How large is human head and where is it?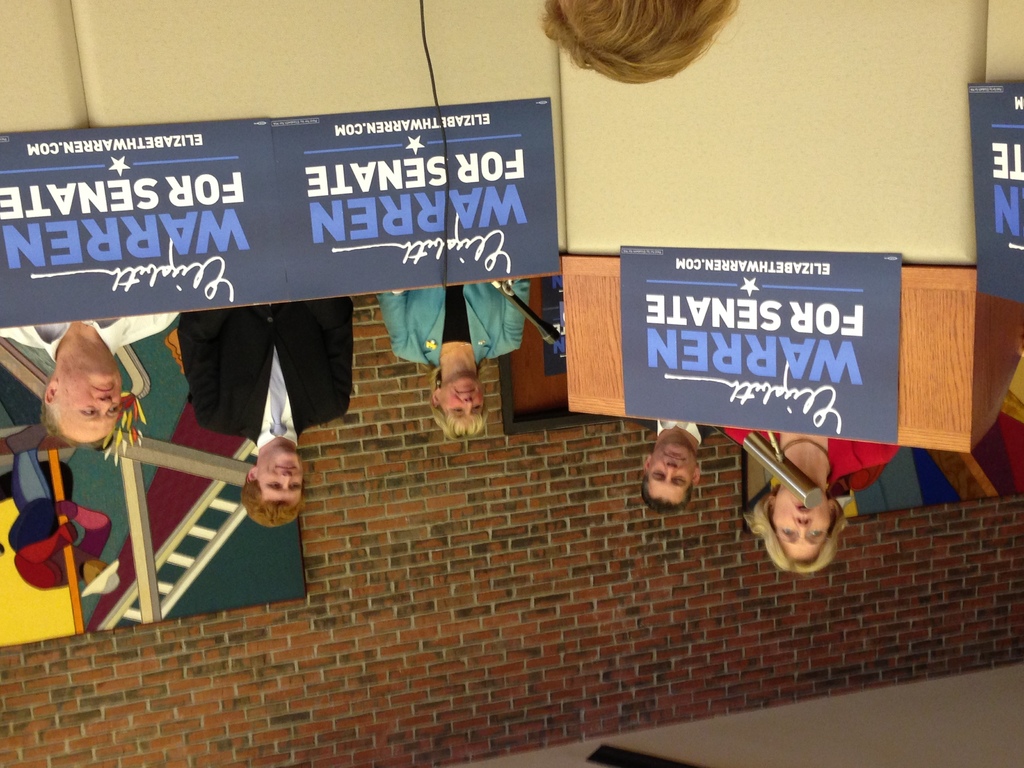
Bounding box: box=[743, 486, 847, 573].
